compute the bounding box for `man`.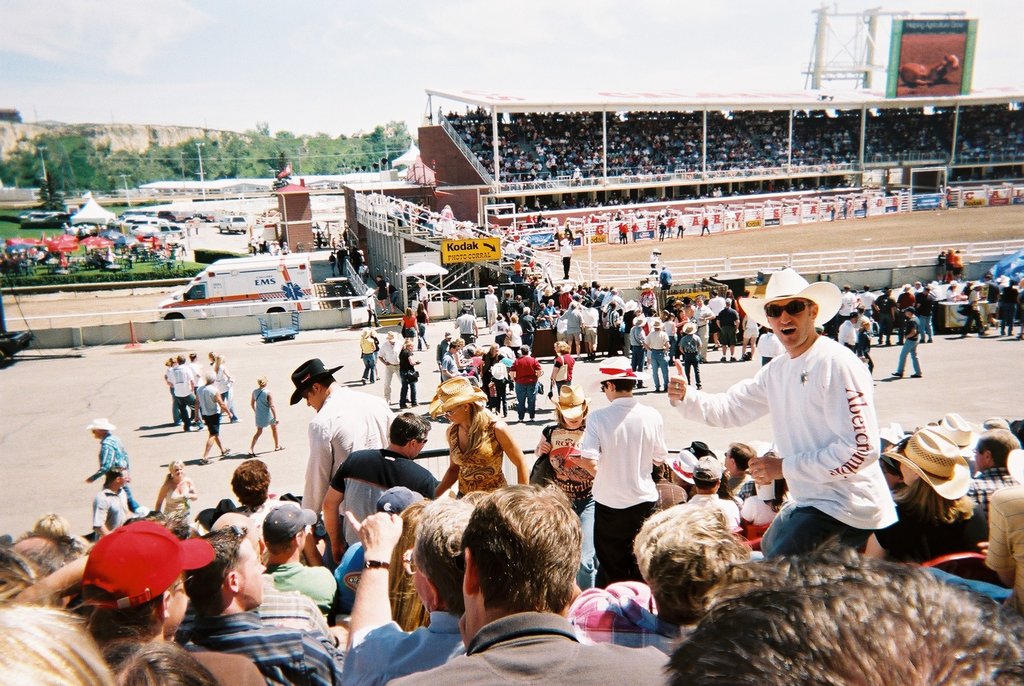
(left=664, top=215, right=672, bottom=241).
